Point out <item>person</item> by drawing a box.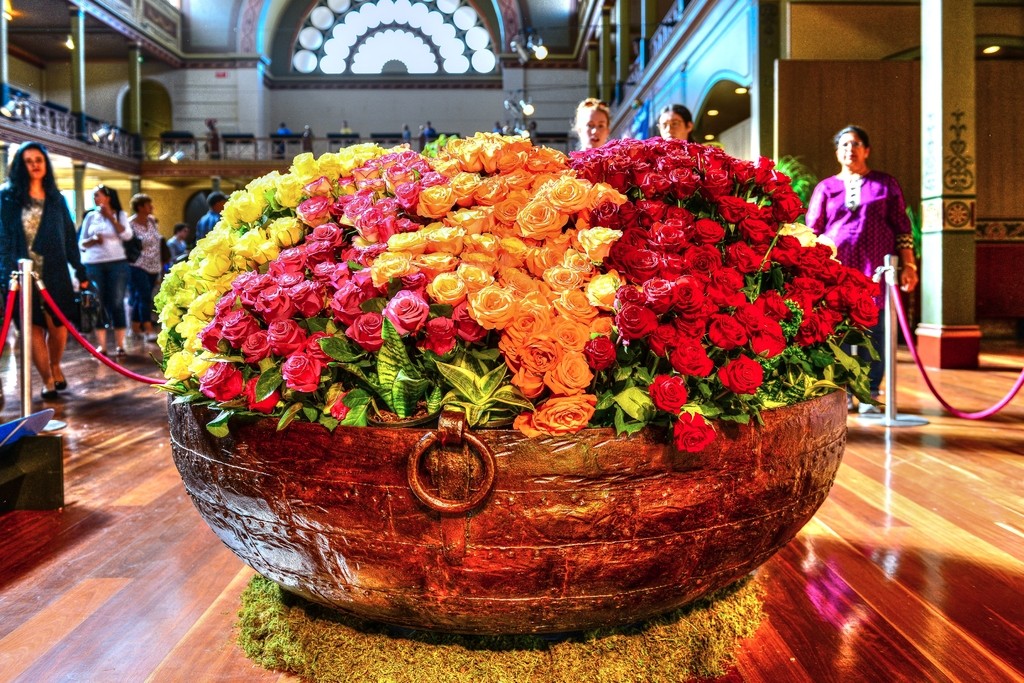
locate(195, 192, 231, 248).
